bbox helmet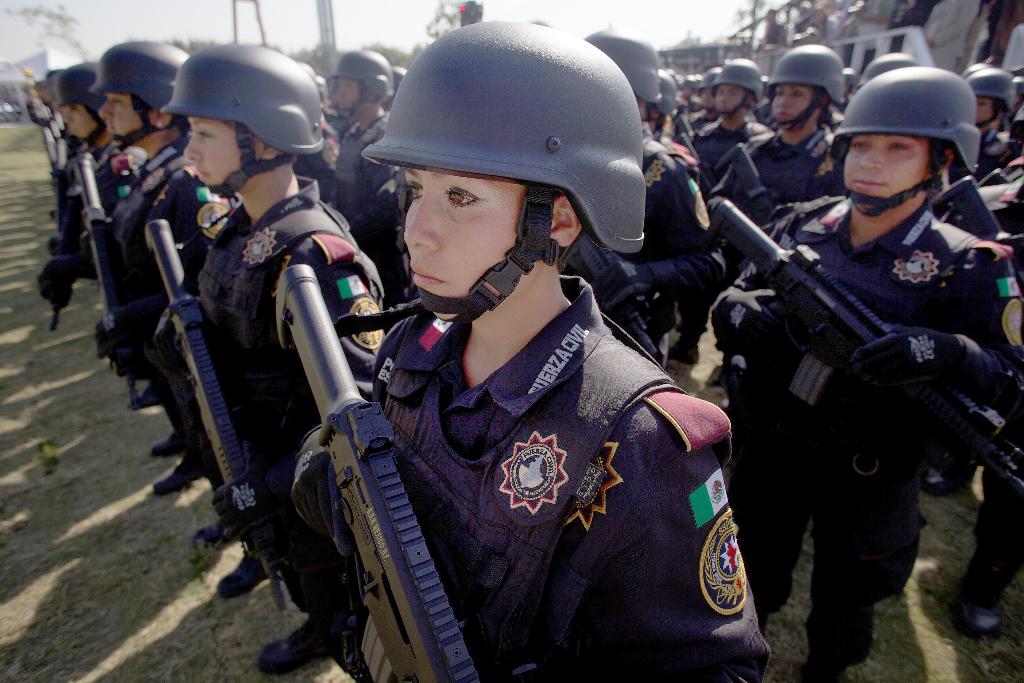
848/67/991/225
